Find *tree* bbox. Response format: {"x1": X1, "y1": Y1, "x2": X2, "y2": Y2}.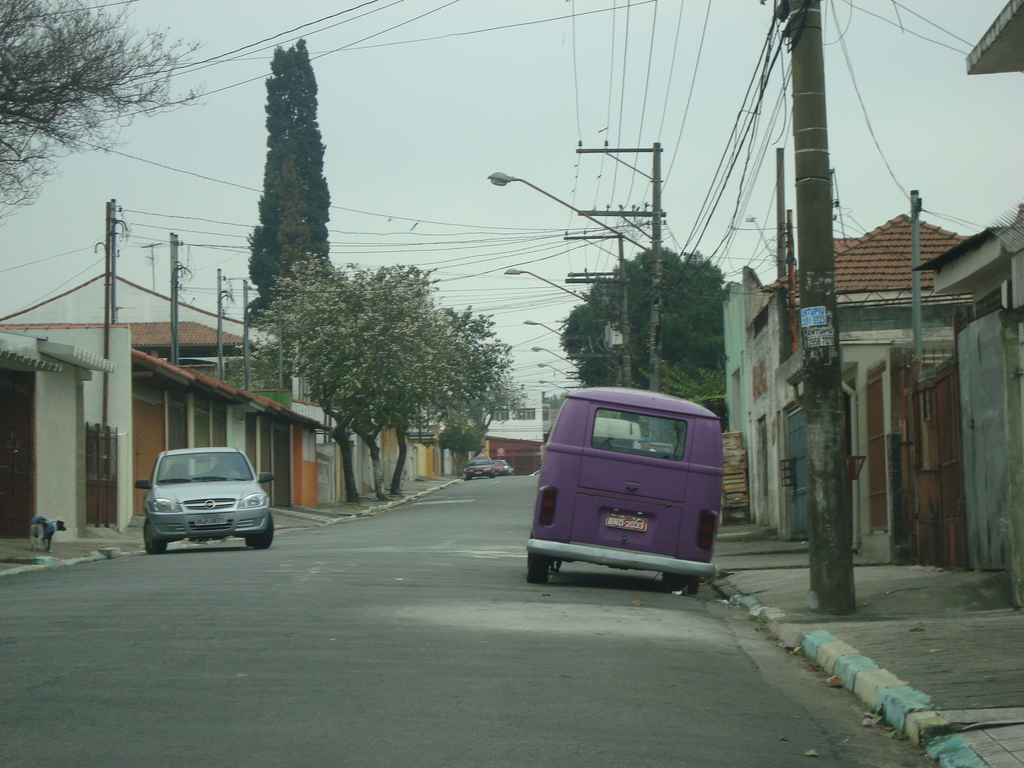
{"x1": 556, "y1": 243, "x2": 756, "y2": 431}.
